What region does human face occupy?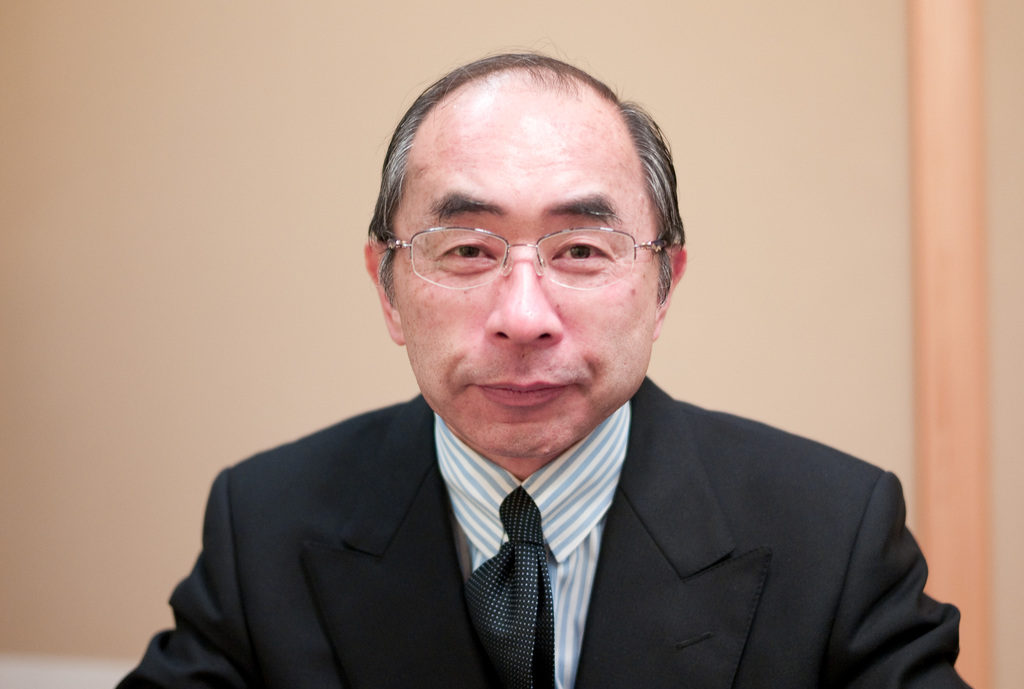
387 81 661 460.
